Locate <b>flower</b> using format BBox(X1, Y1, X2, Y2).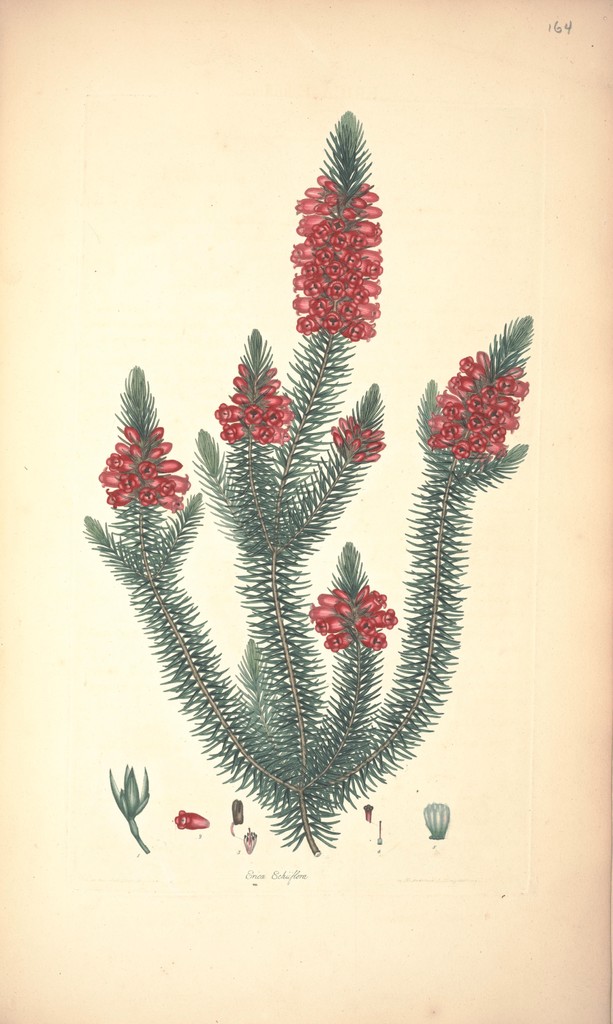
BBox(313, 588, 396, 650).
